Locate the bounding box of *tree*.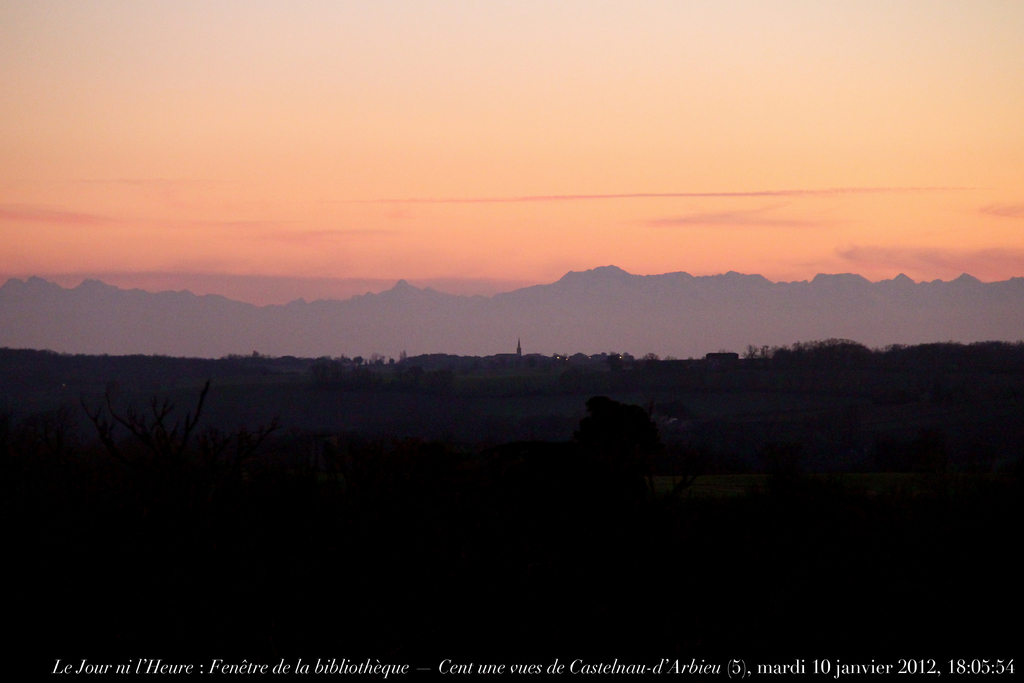
Bounding box: [left=402, top=365, right=424, bottom=385].
